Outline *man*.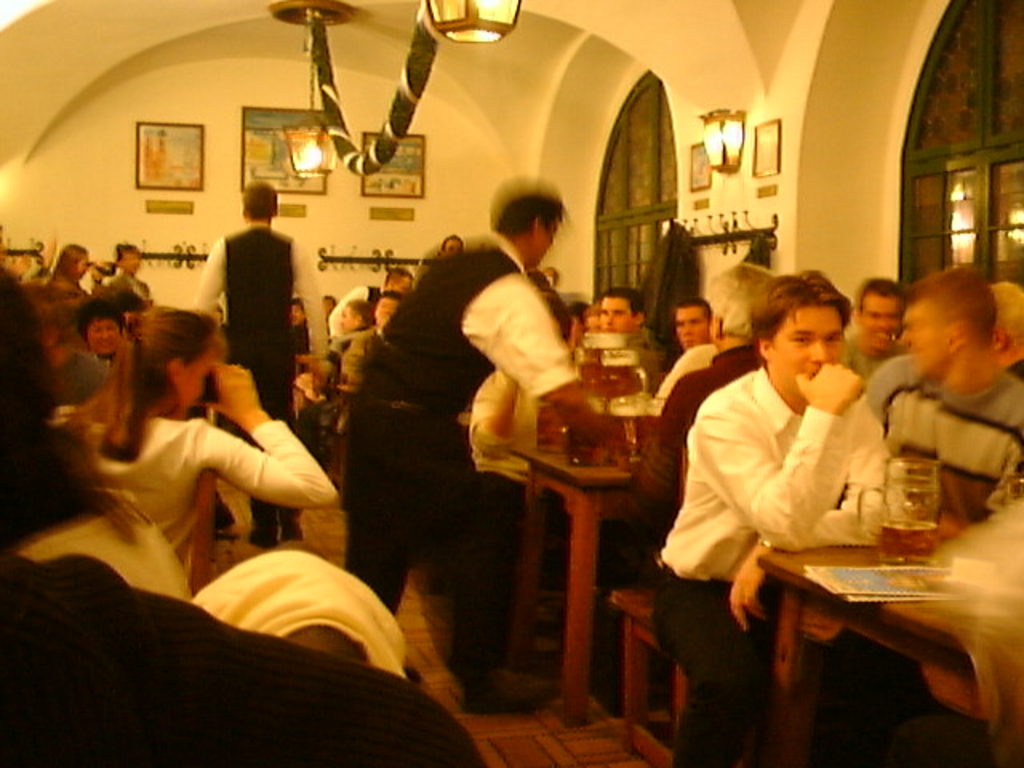
Outline: 659, 296, 731, 381.
